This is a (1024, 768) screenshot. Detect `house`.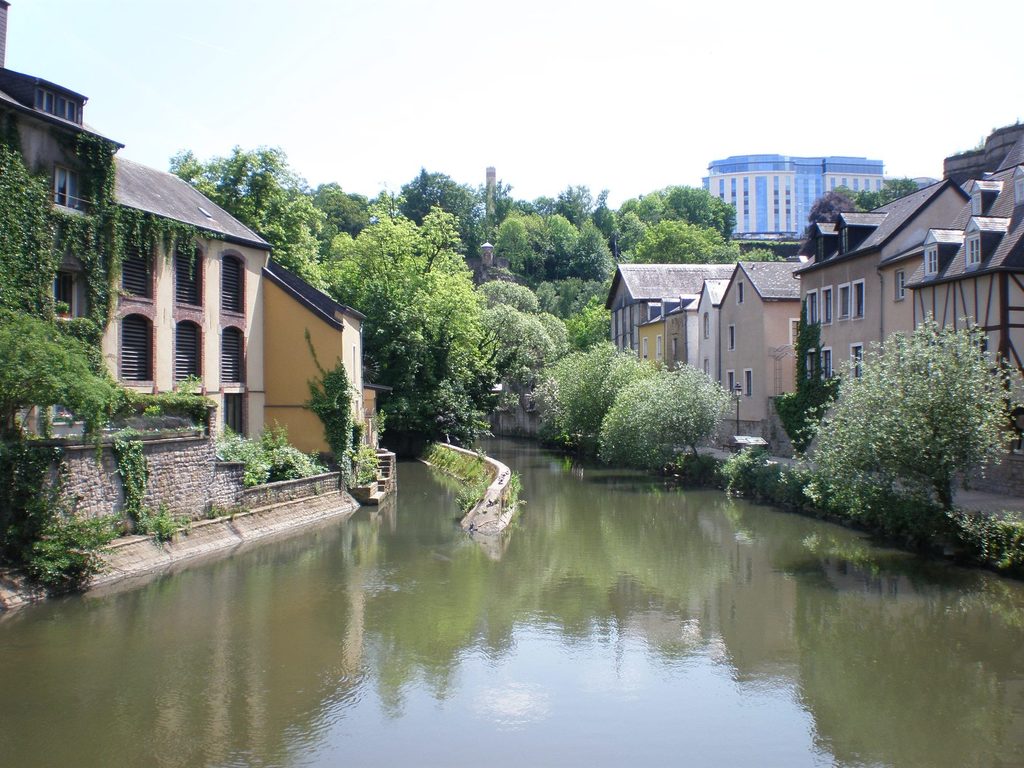
795 116 1023 511.
